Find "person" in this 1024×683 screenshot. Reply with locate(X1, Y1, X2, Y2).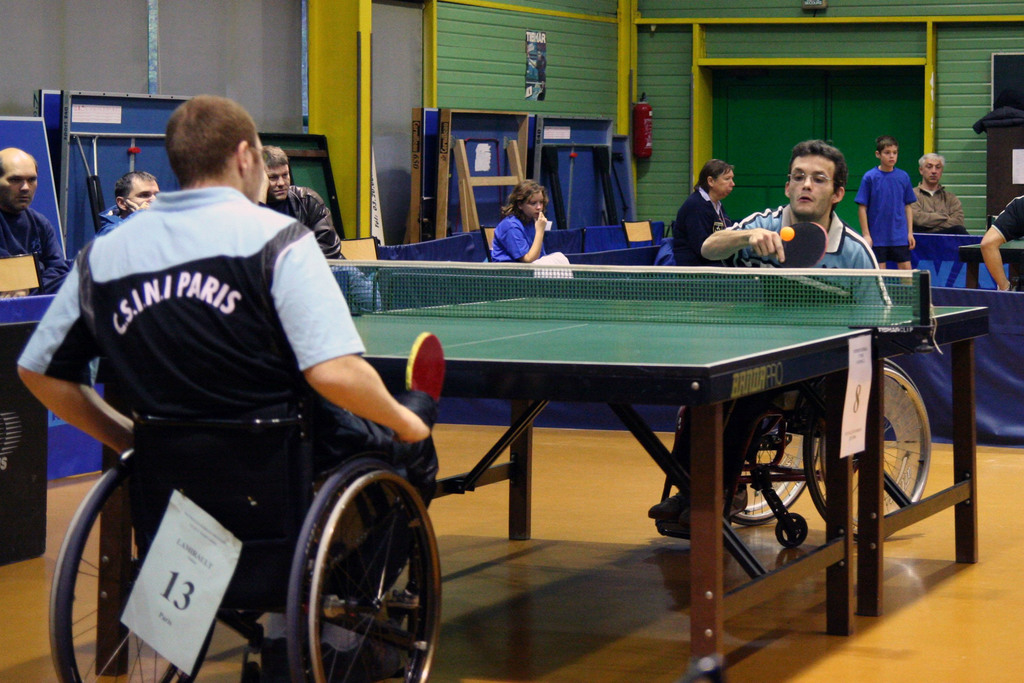
locate(94, 170, 162, 240).
